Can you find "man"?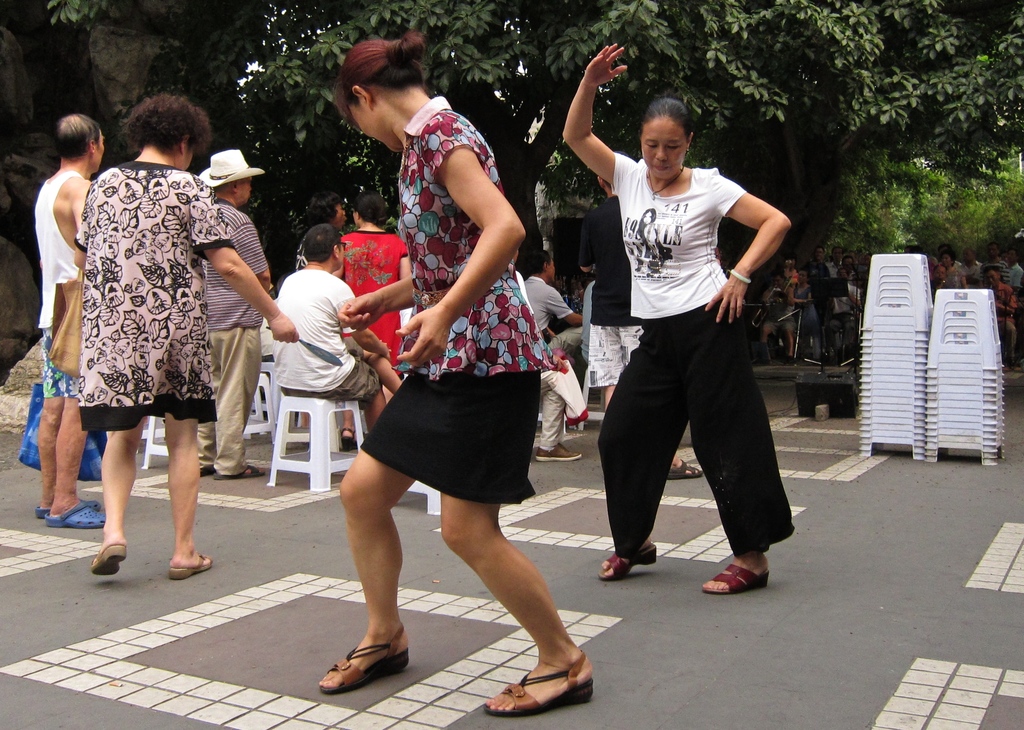
Yes, bounding box: l=810, t=247, r=836, b=284.
